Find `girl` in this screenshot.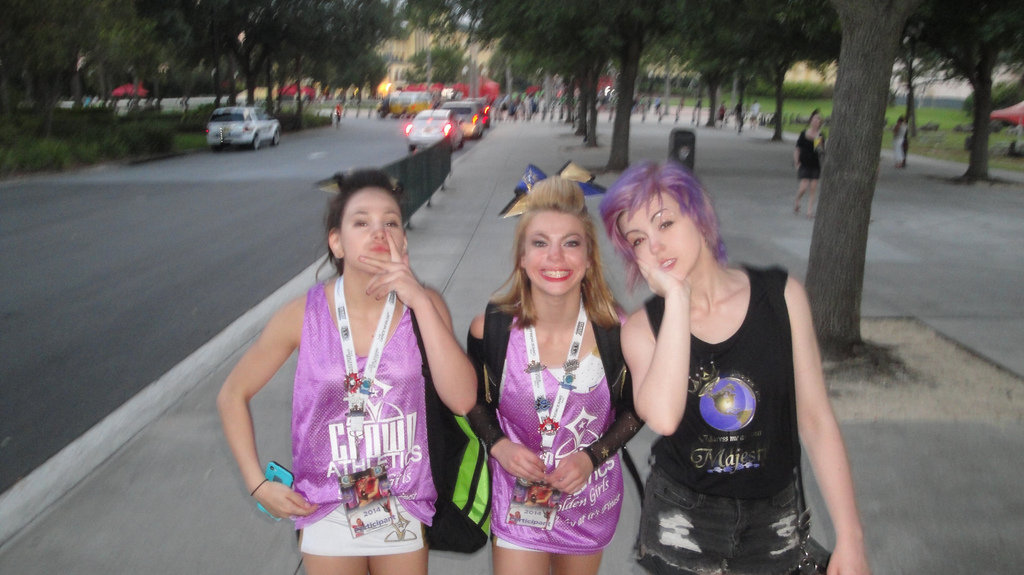
The bounding box for `girl` is x1=465 y1=159 x2=645 y2=571.
